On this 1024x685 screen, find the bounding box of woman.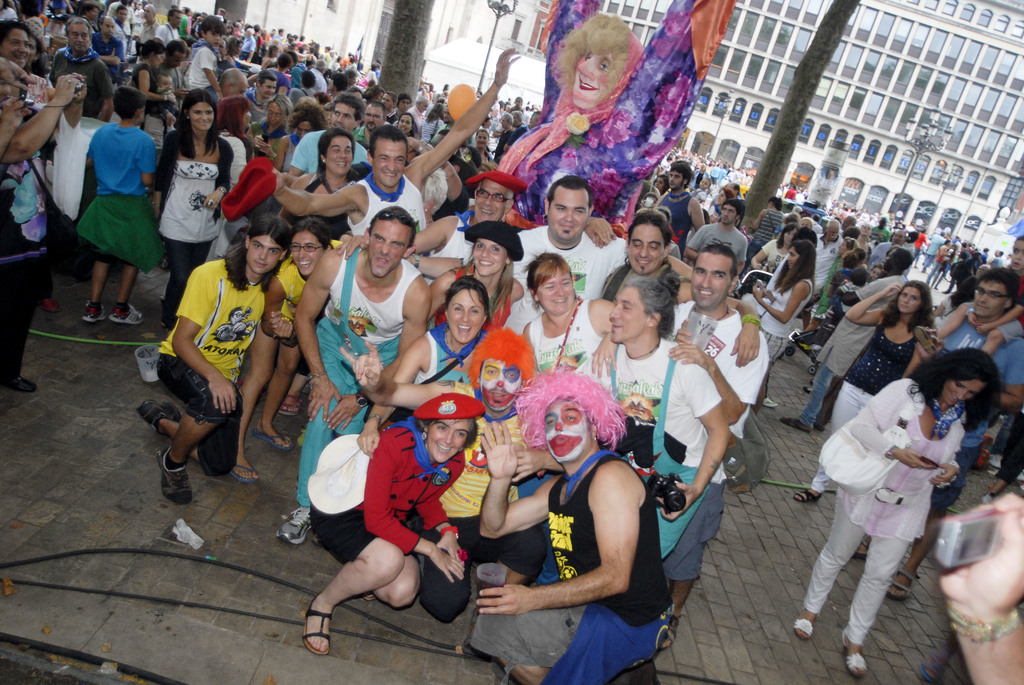
Bounding box: box=[420, 219, 522, 327].
